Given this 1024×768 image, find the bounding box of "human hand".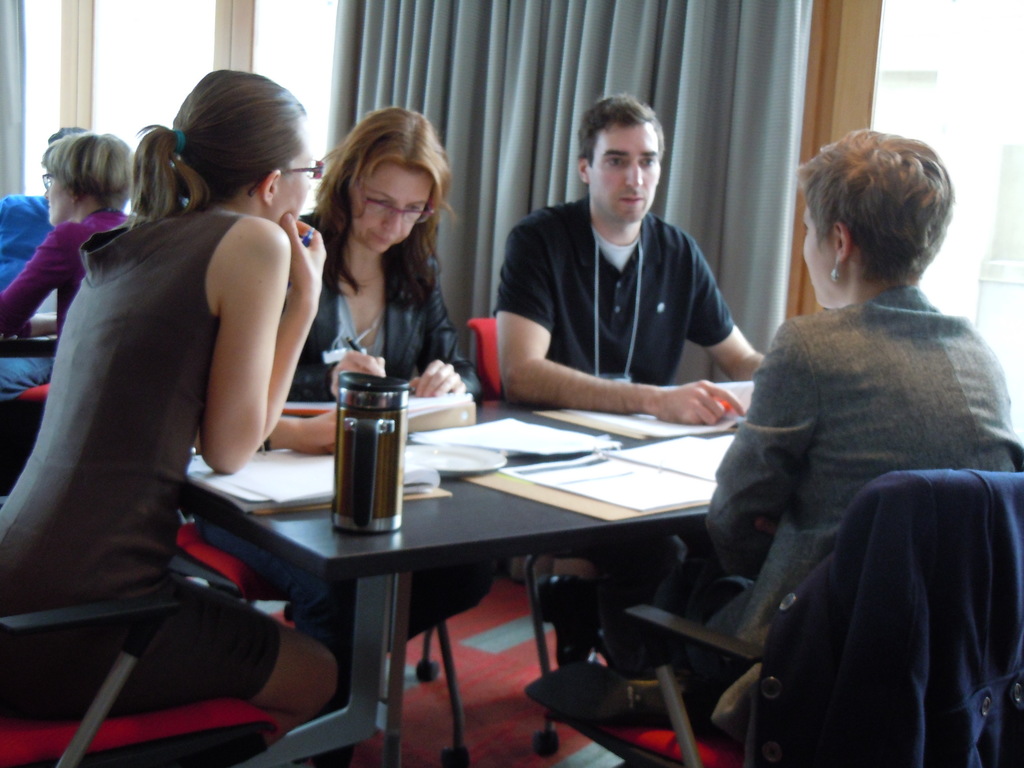
634:370:739:438.
